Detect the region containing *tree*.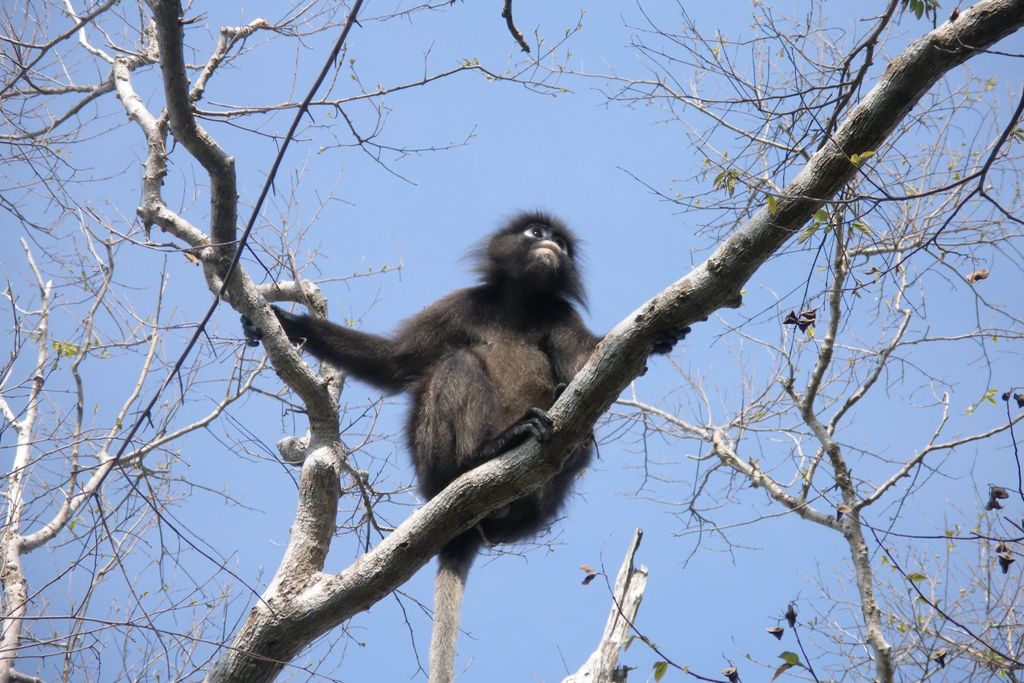
bbox(0, 0, 1022, 676).
